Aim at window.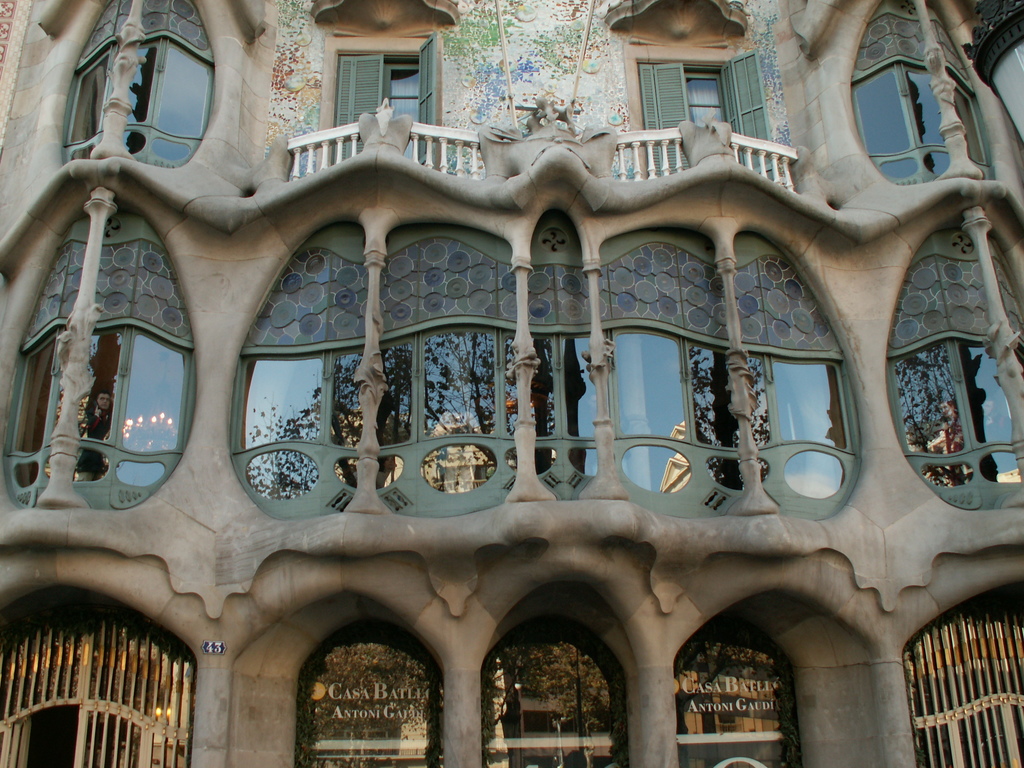
Aimed at 893, 222, 1023, 508.
